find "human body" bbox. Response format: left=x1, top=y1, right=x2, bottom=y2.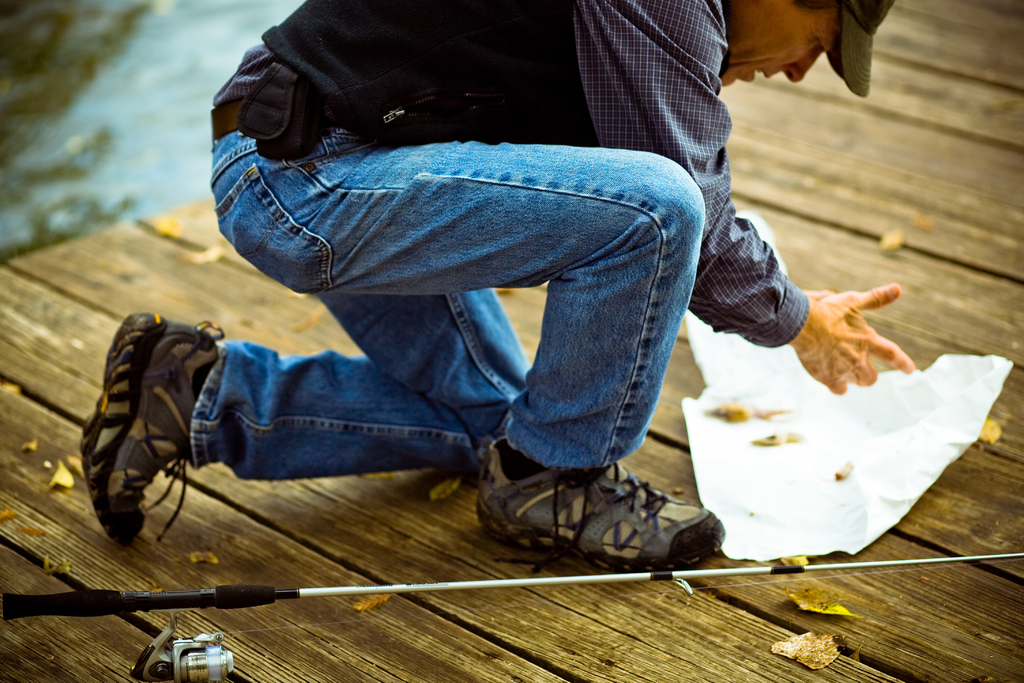
left=125, top=19, right=827, bottom=512.
